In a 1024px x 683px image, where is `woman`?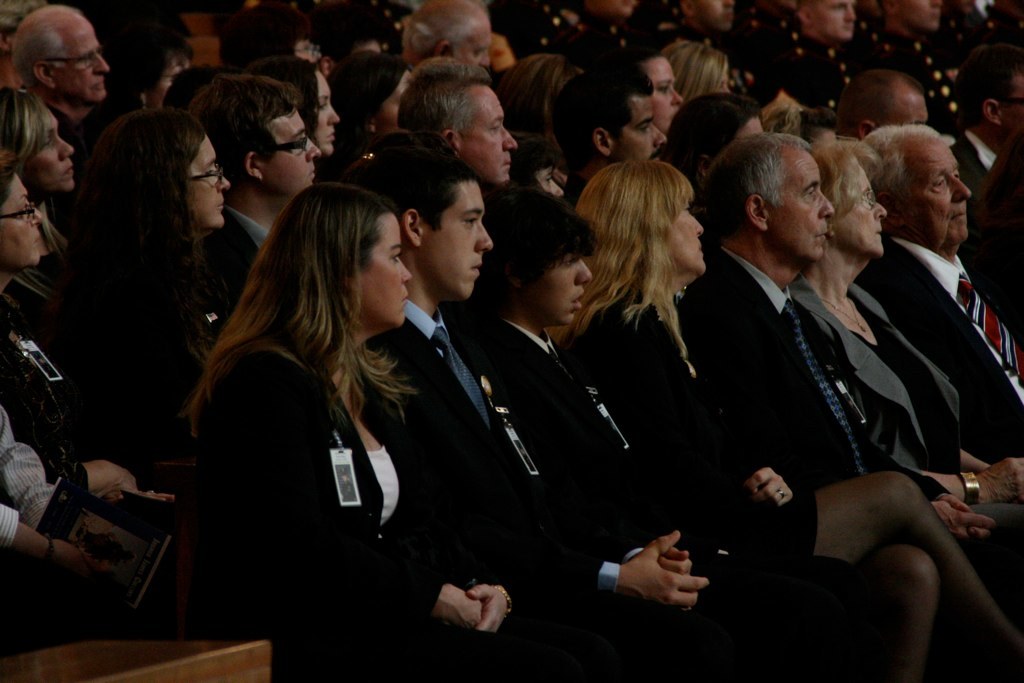
[left=0, top=165, right=180, bottom=535].
